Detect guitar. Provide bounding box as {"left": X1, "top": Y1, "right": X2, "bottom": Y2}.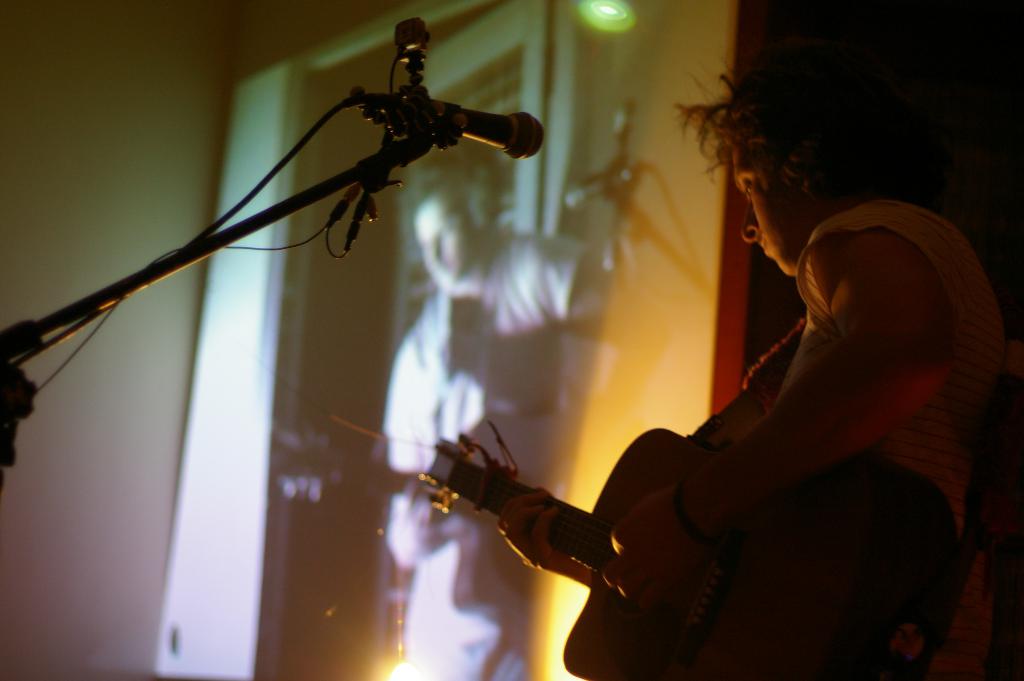
{"left": 426, "top": 453, "right": 990, "bottom": 680}.
